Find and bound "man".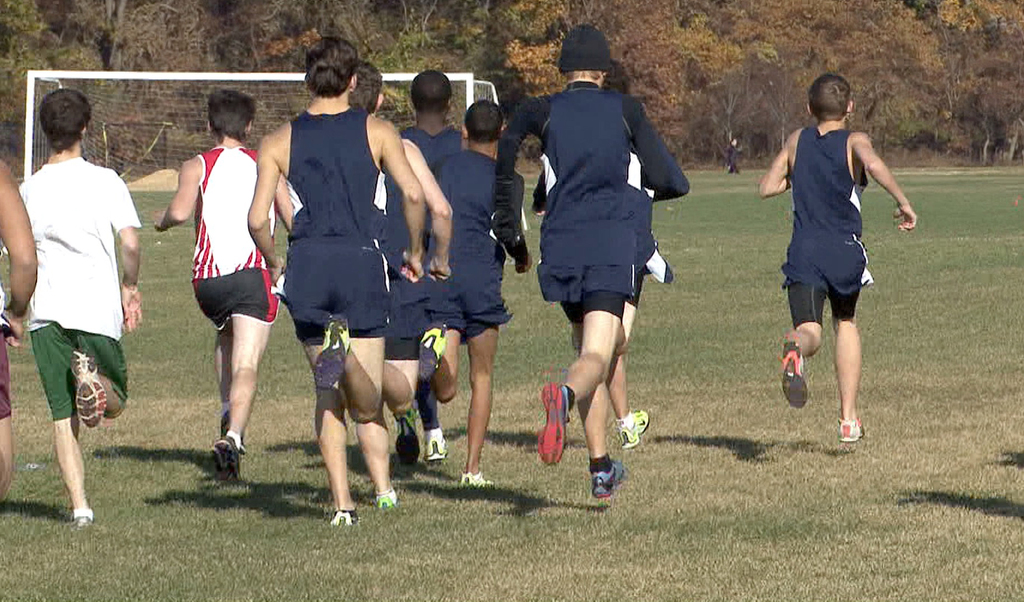
Bound: [left=495, top=27, right=676, bottom=500].
